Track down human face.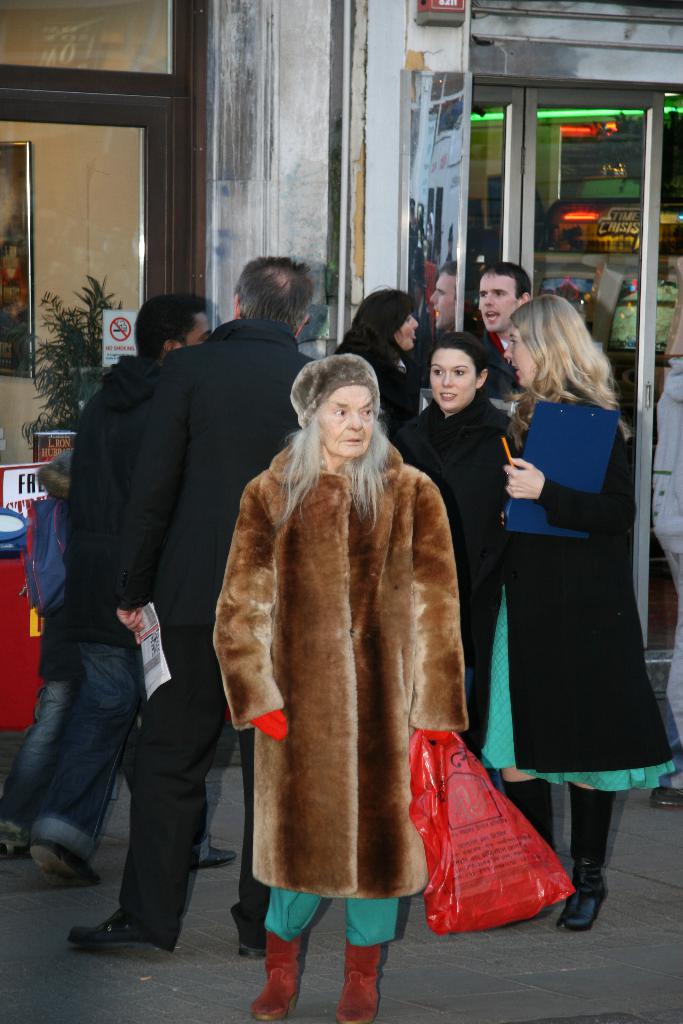
Tracked to region(501, 323, 540, 388).
